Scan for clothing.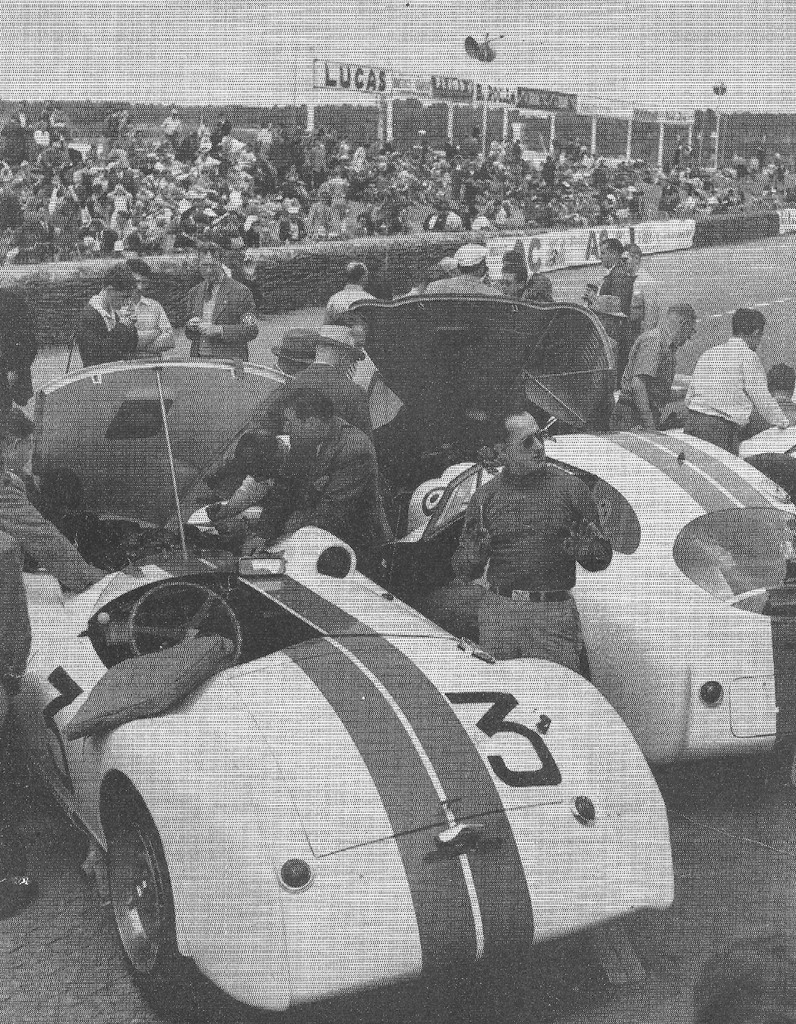
Scan result: 63, 296, 141, 354.
